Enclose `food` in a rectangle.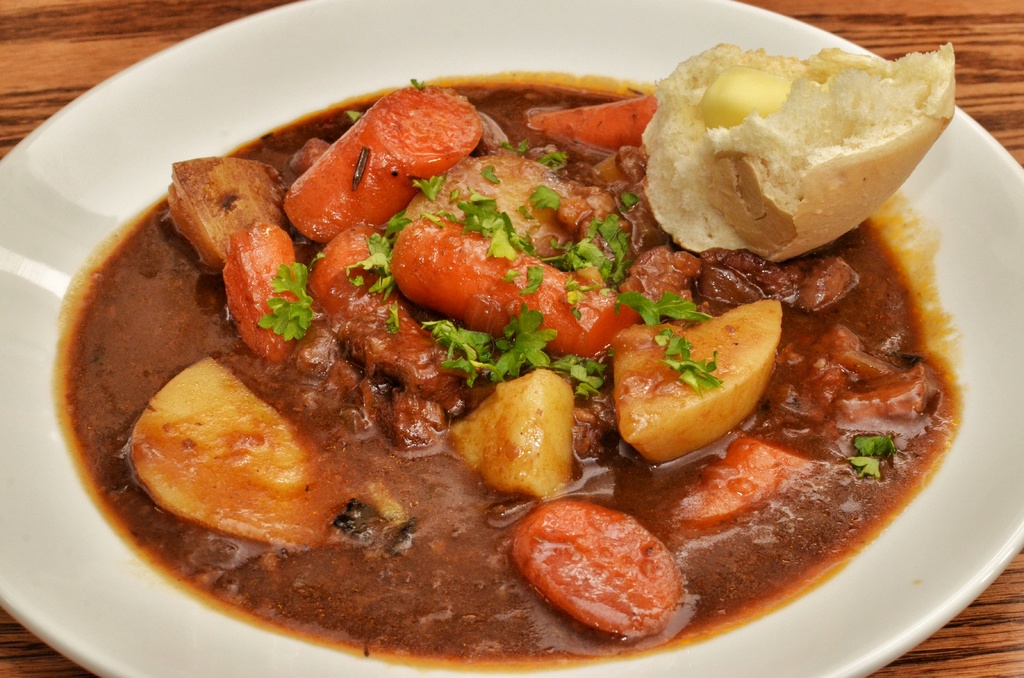
box(73, 26, 981, 636).
